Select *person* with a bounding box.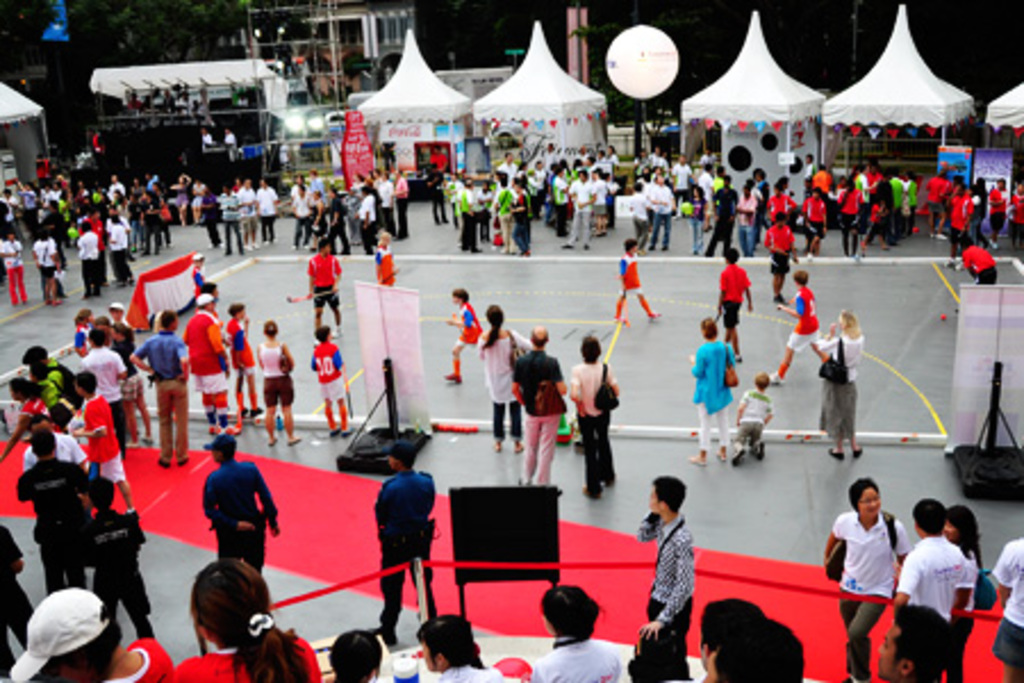
73,303,100,353.
